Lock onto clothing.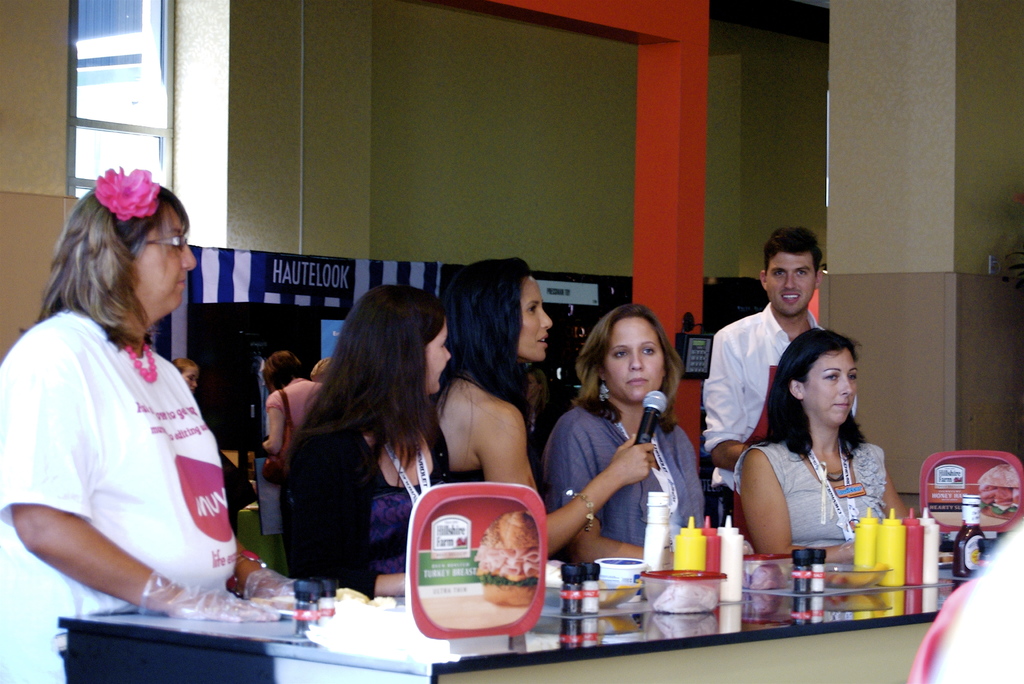
Locked: {"left": 0, "top": 305, "right": 237, "bottom": 683}.
